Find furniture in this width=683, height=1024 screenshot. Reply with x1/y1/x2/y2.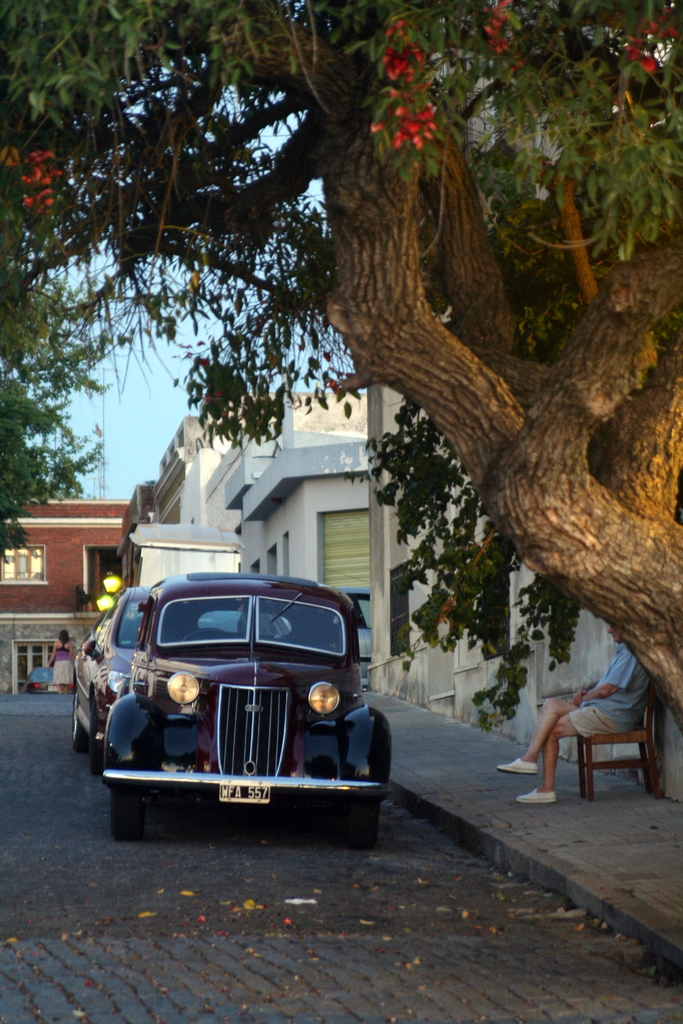
572/685/661/808.
